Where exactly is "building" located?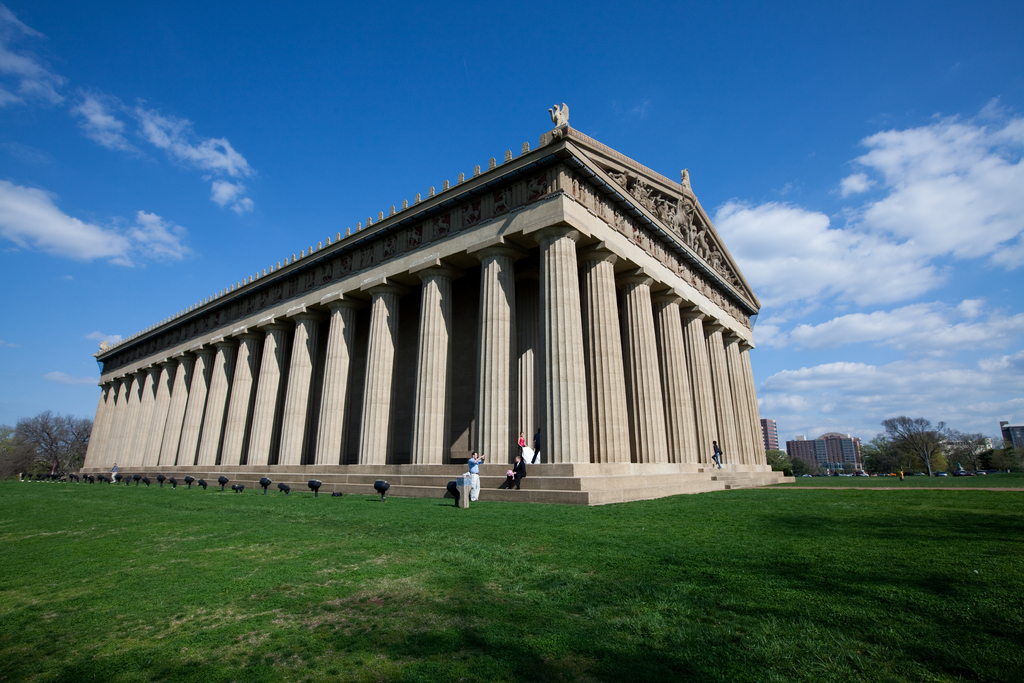
Its bounding box is [x1=781, y1=429, x2=866, y2=477].
